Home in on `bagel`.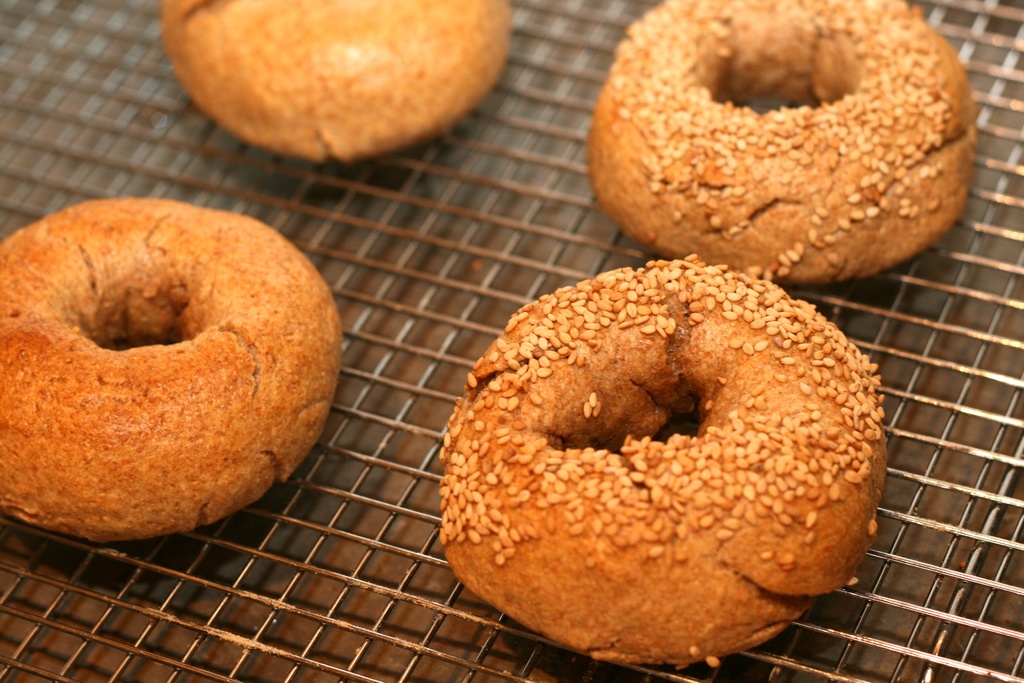
Homed in at bbox(163, 0, 515, 158).
